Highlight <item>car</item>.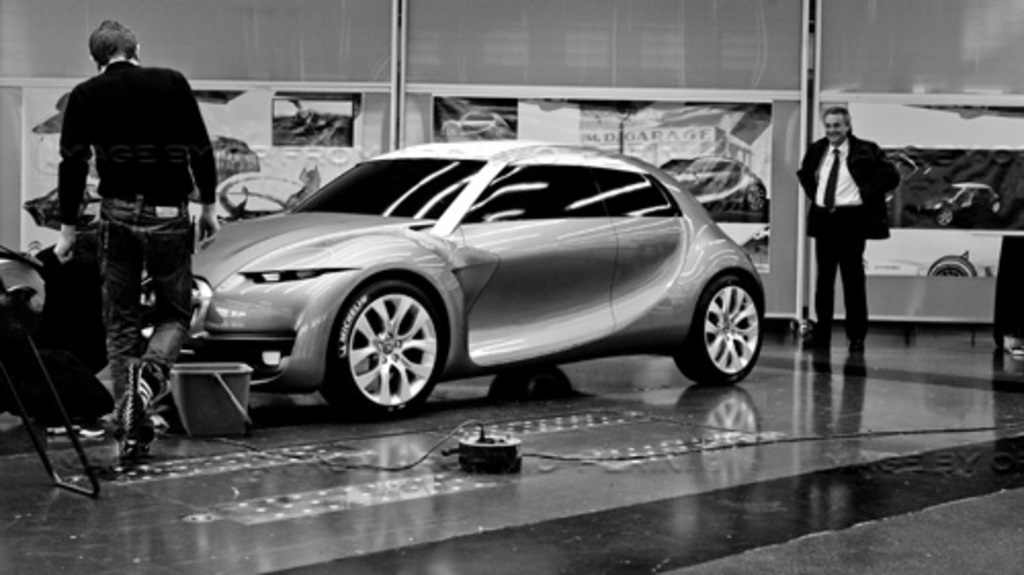
Highlighted region: (left=918, top=186, right=1004, bottom=227).
